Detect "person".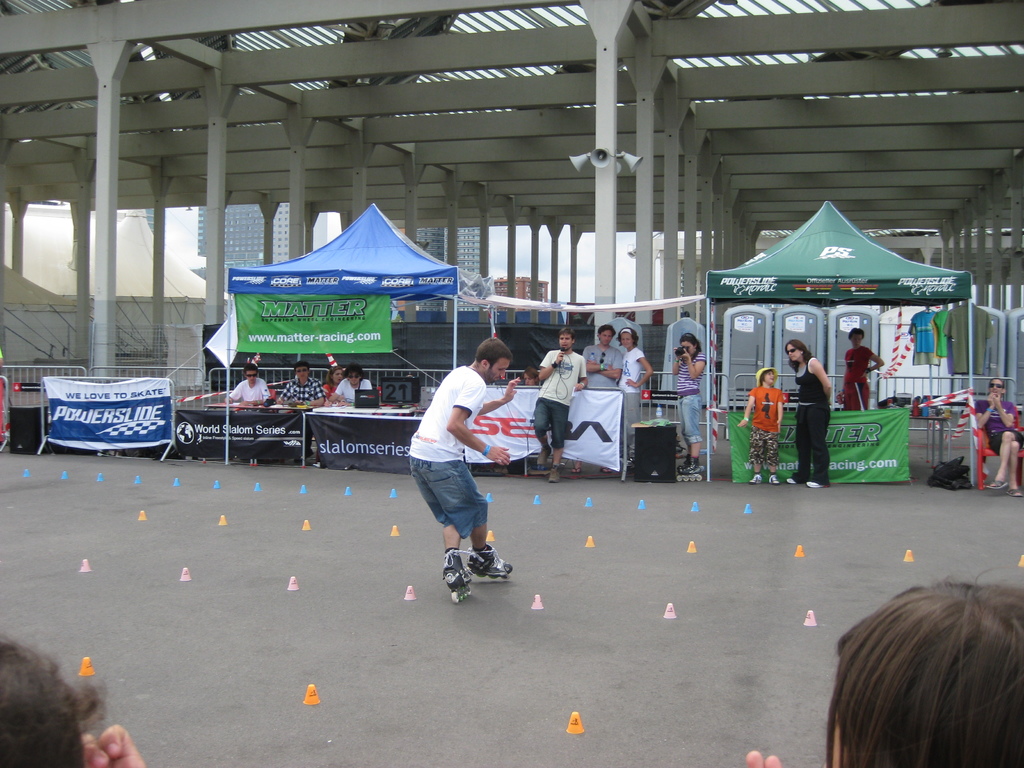
Detected at {"x1": 619, "y1": 325, "x2": 652, "y2": 464}.
